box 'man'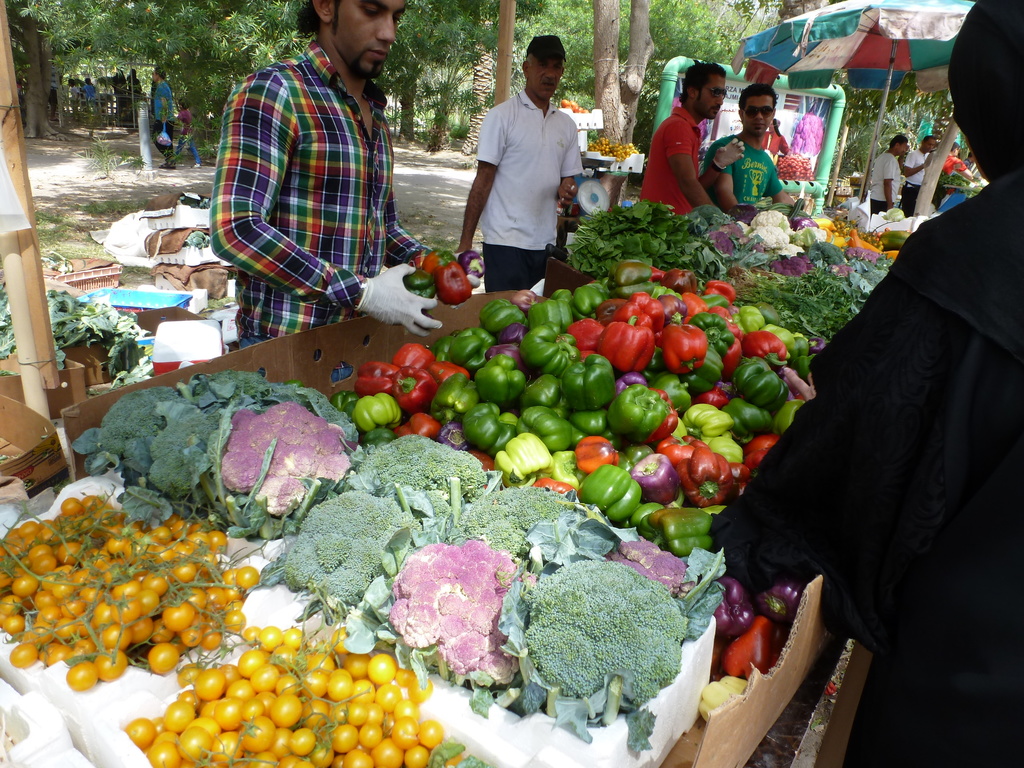
(x1=47, y1=54, x2=61, y2=123)
